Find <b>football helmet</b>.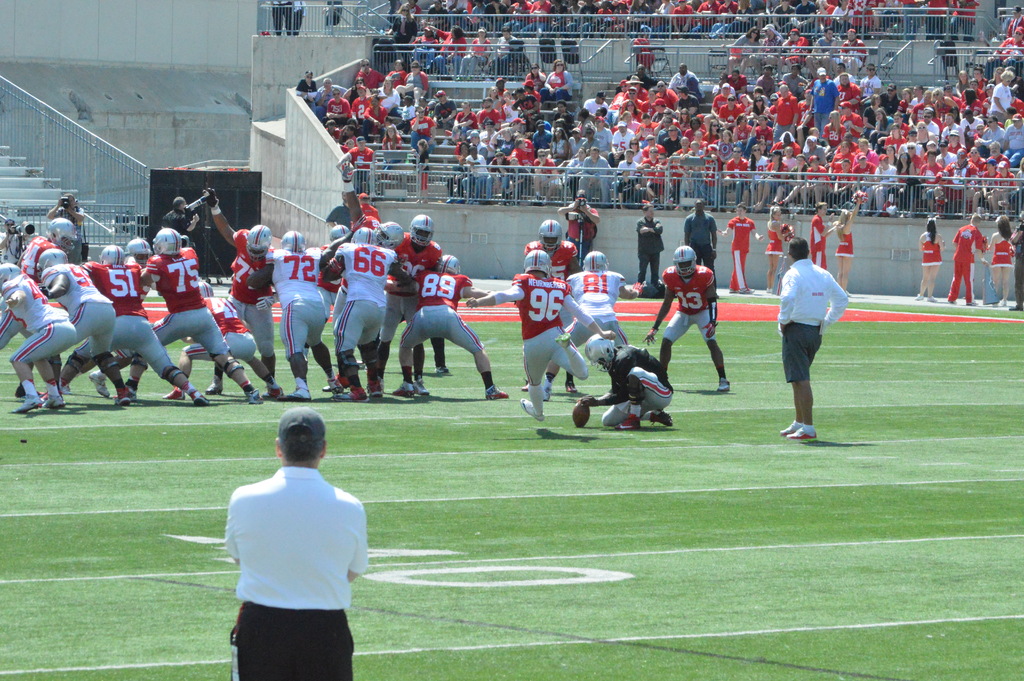
538:214:564:254.
